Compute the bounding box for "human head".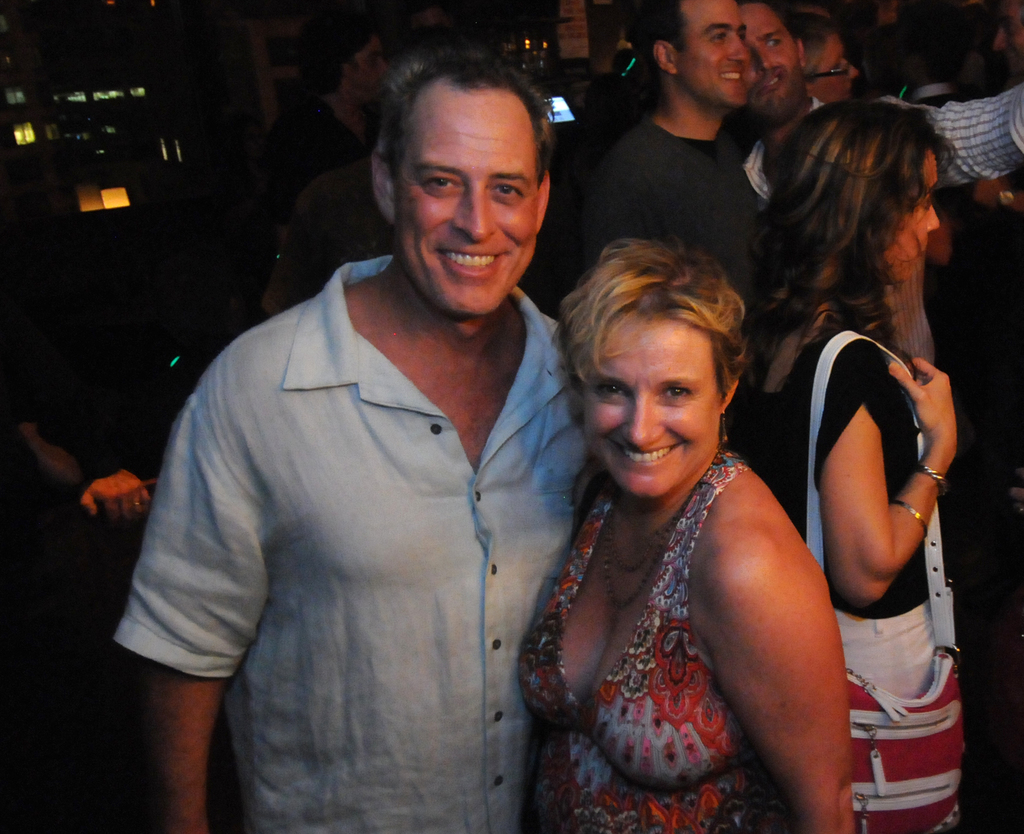
region(781, 96, 945, 288).
